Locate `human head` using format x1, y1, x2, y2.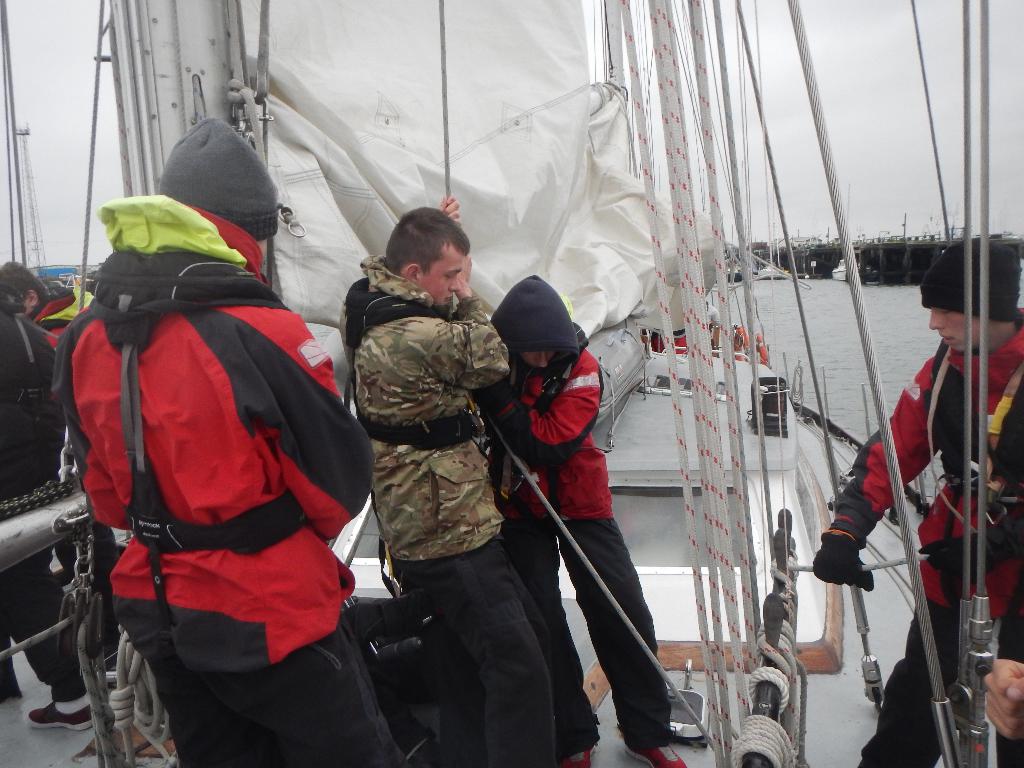
0, 260, 54, 316.
